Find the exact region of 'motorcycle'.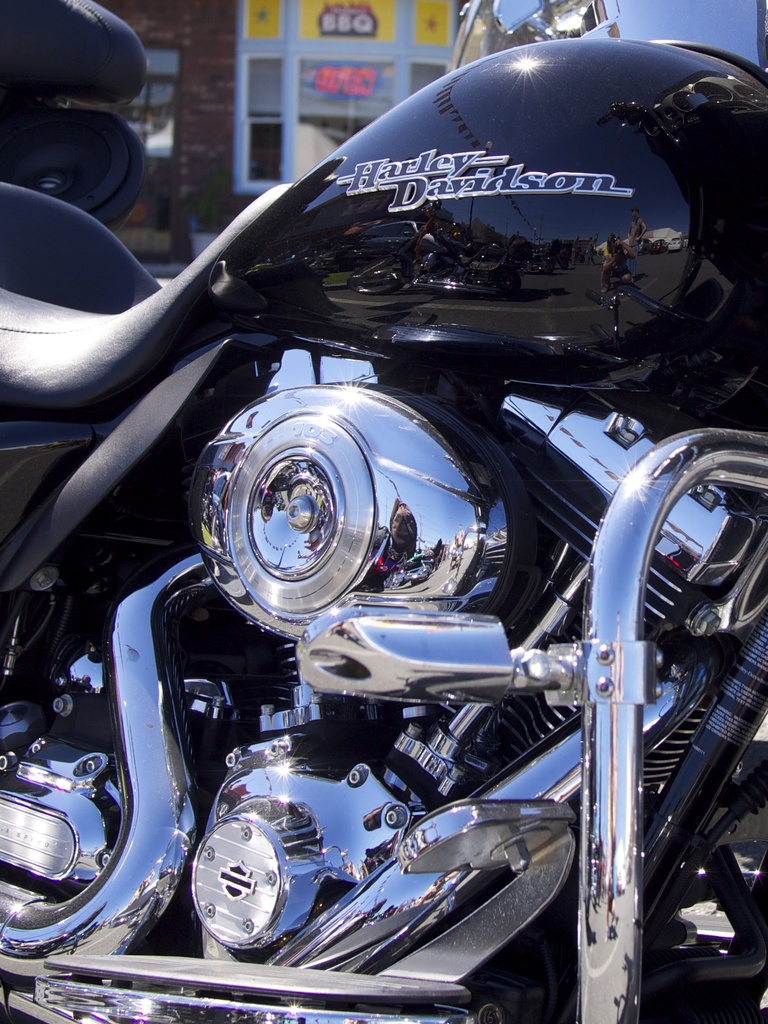
Exact region: [28, 84, 712, 1023].
